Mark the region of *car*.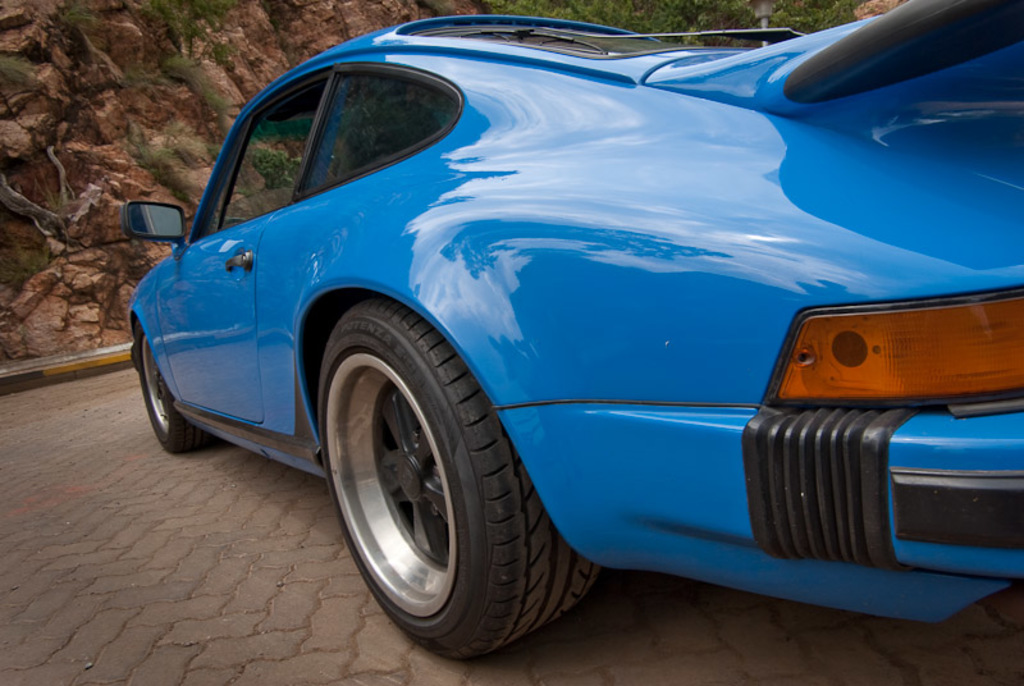
Region: [106,0,1020,674].
